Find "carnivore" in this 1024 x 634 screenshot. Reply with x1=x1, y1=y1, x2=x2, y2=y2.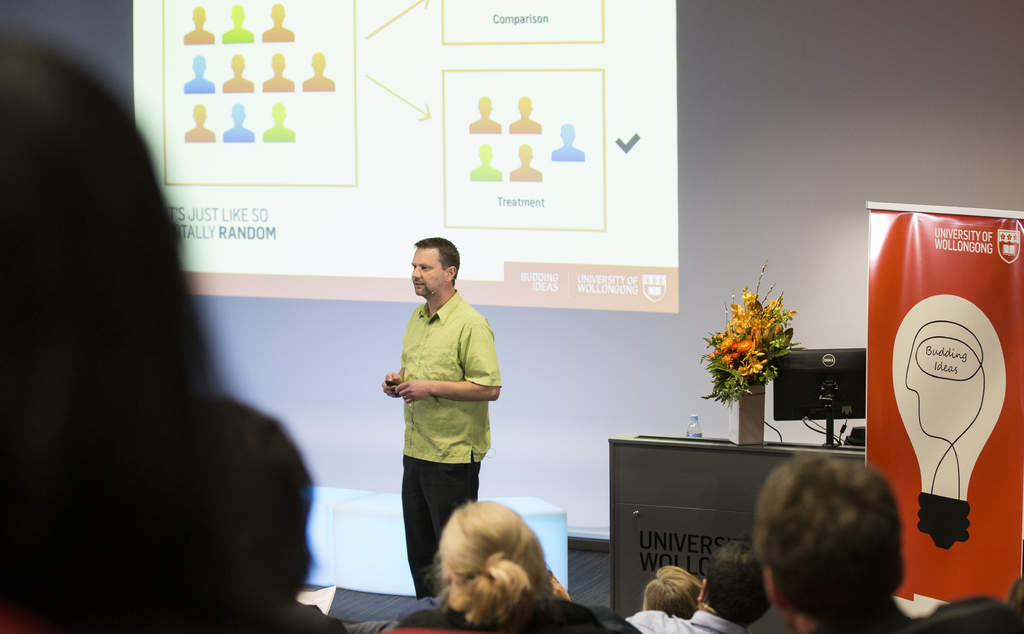
x1=545, y1=569, x2=635, y2=631.
